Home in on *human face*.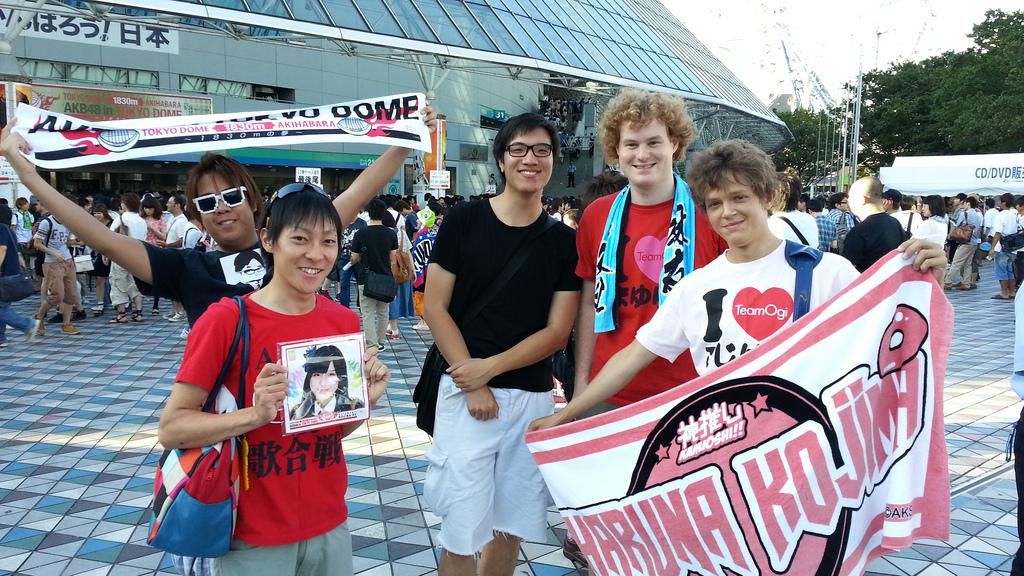
Homed in at 199:174:252:245.
